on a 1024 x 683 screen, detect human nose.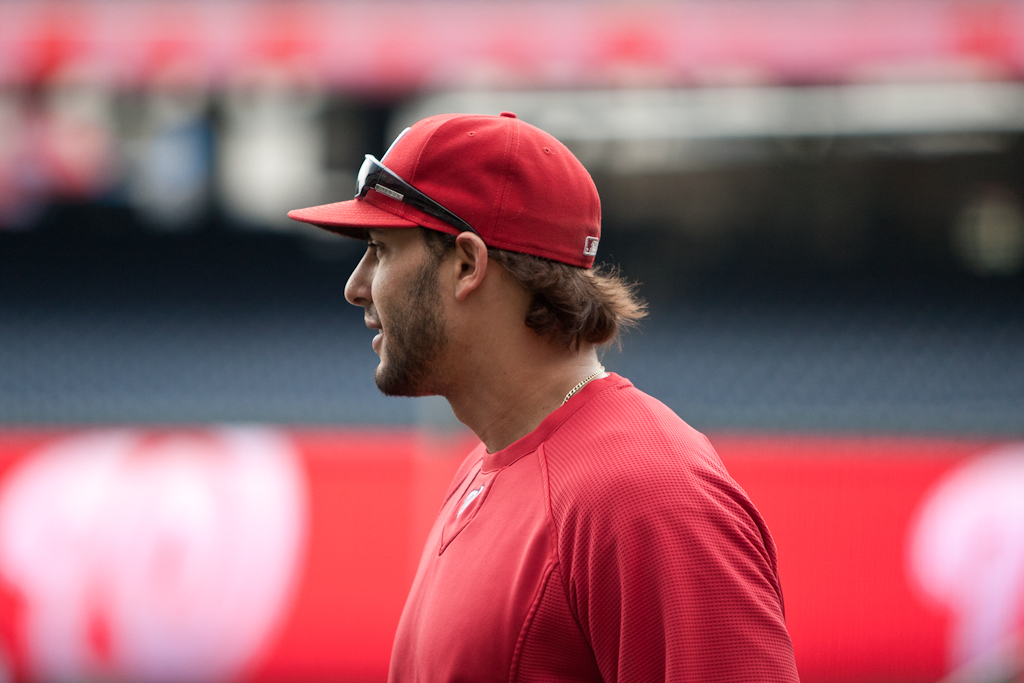
{"x1": 348, "y1": 245, "x2": 370, "y2": 305}.
